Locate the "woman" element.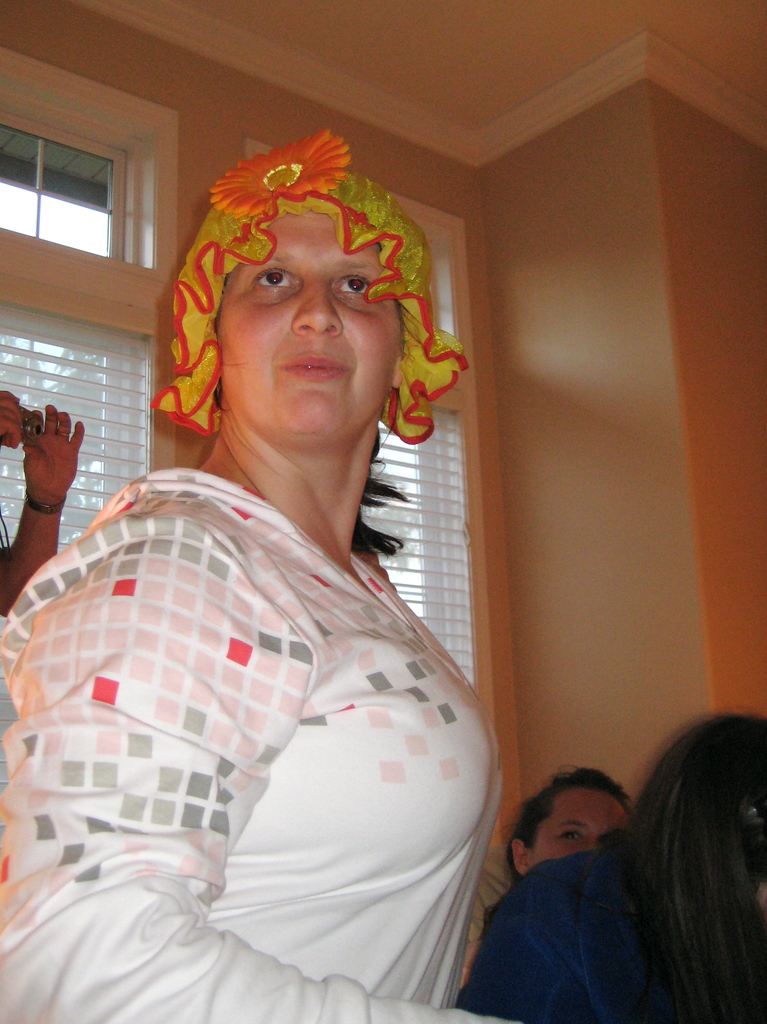
Element bbox: {"x1": 458, "y1": 715, "x2": 766, "y2": 1023}.
